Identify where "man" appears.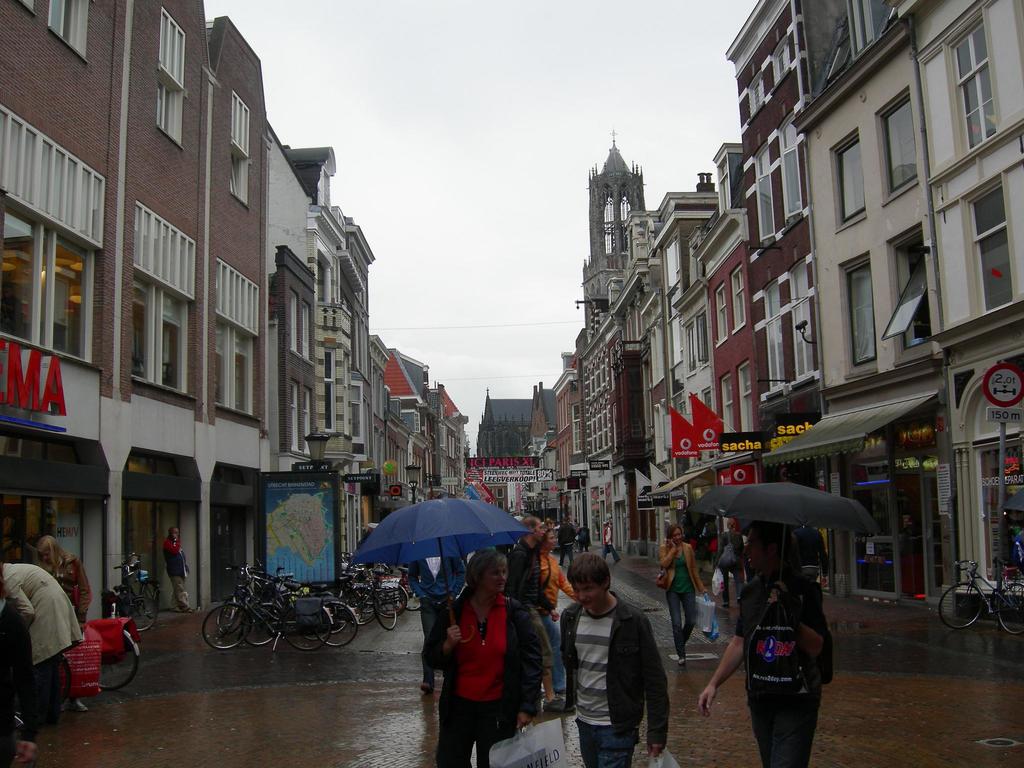
Appears at bbox=(578, 526, 600, 559).
